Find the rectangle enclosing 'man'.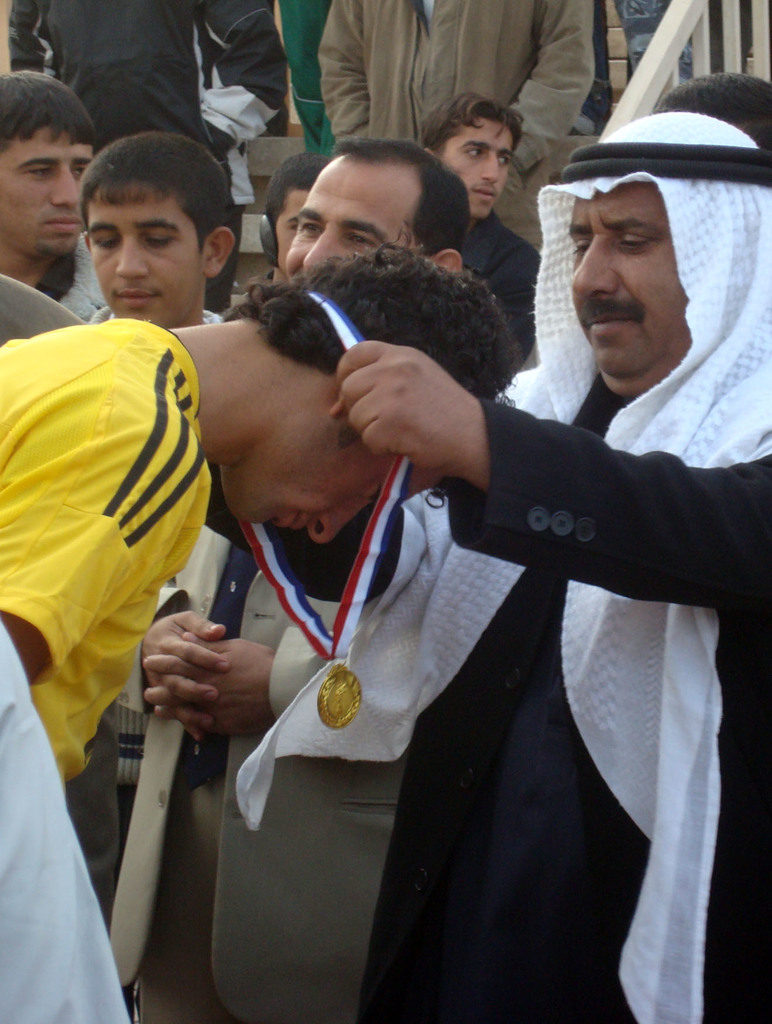
crop(0, 70, 114, 319).
